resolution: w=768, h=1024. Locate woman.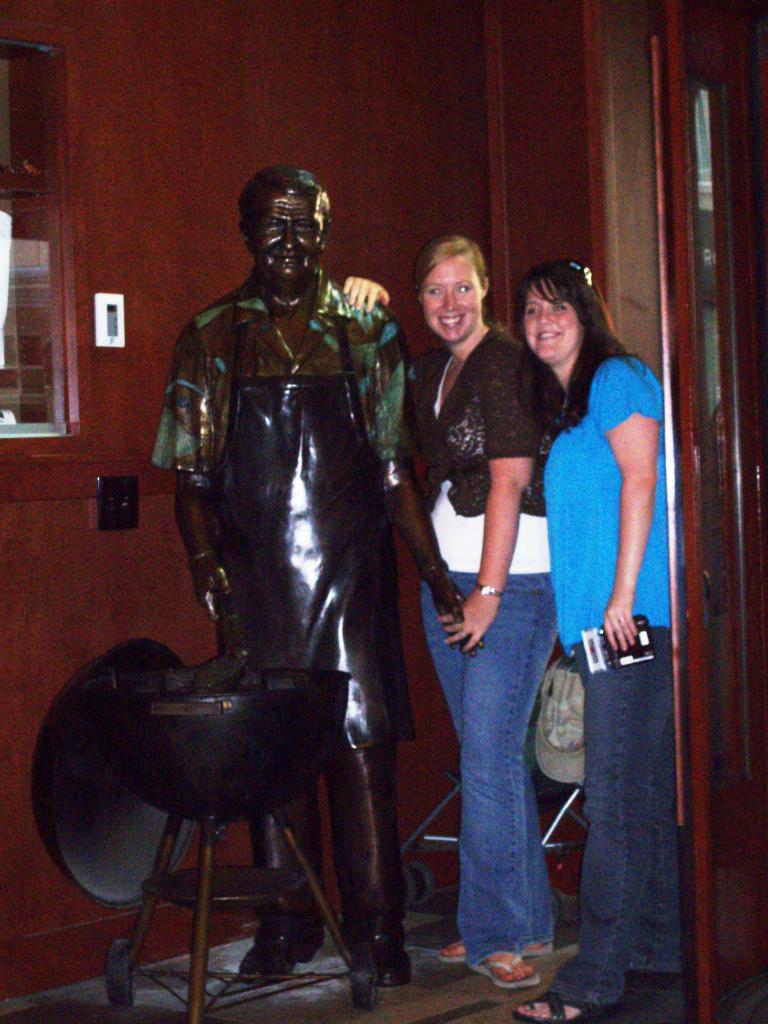
l=343, t=232, r=565, b=994.
